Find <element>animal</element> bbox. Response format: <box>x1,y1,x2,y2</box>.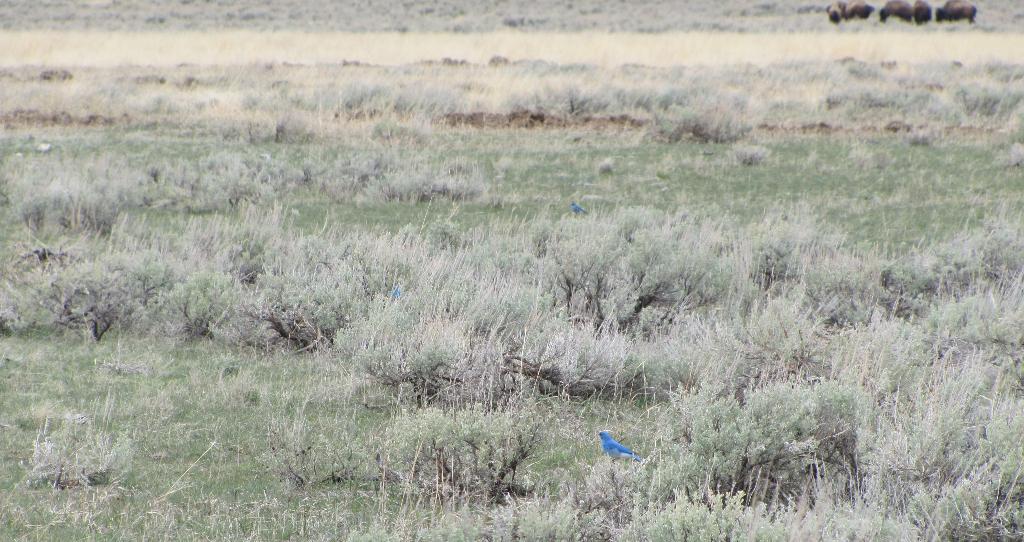
<box>877,0,915,29</box>.
